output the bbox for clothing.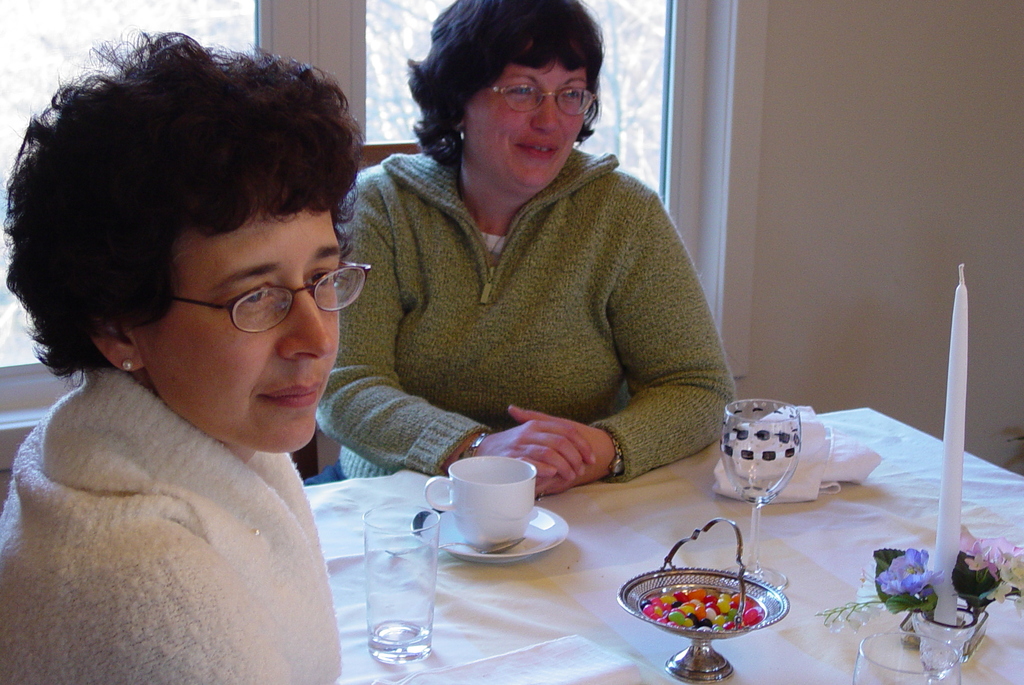
(1,332,380,675).
